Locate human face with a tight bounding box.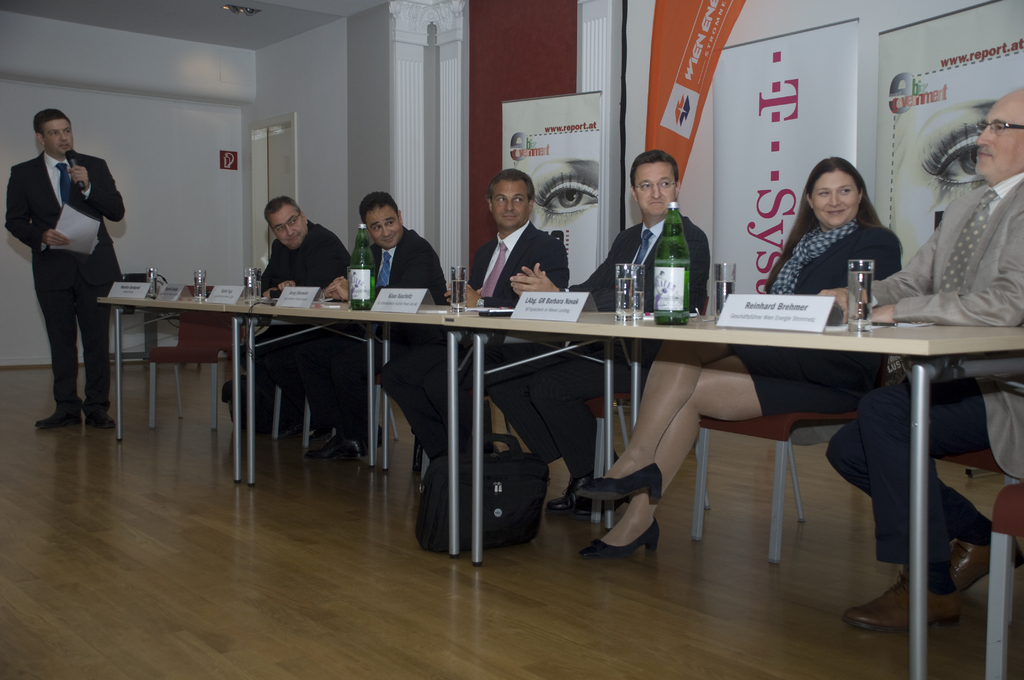
[left=808, top=168, right=860, bottom=231].
